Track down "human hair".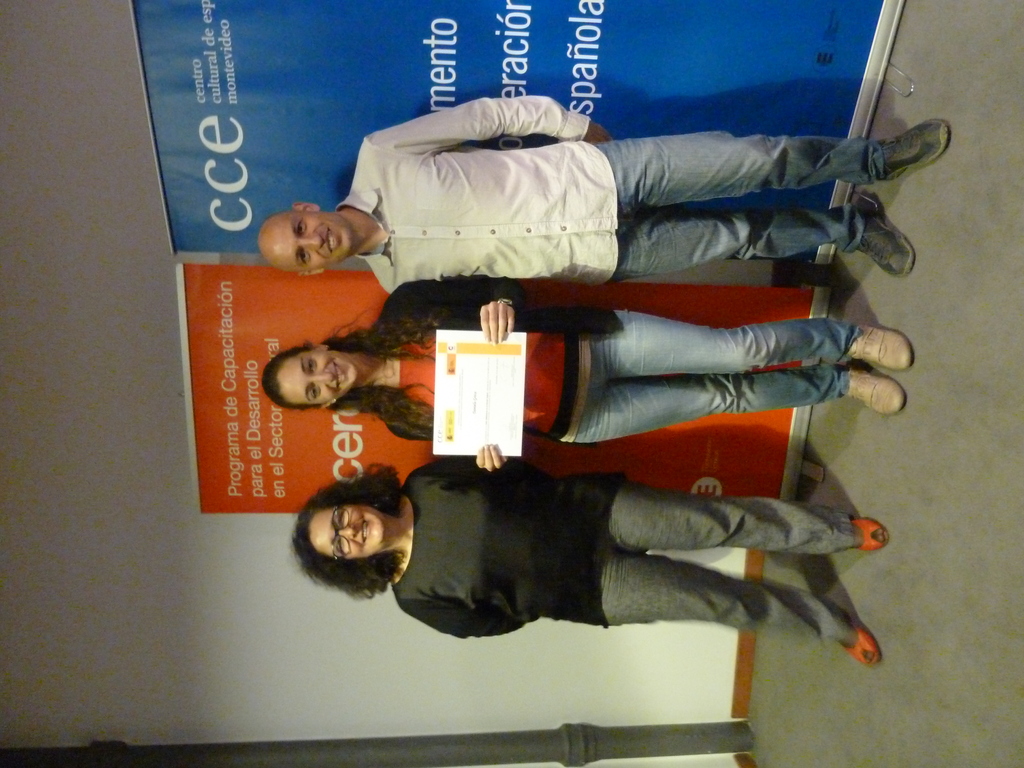
Tracked to box=[295, 486, 400, 591].
